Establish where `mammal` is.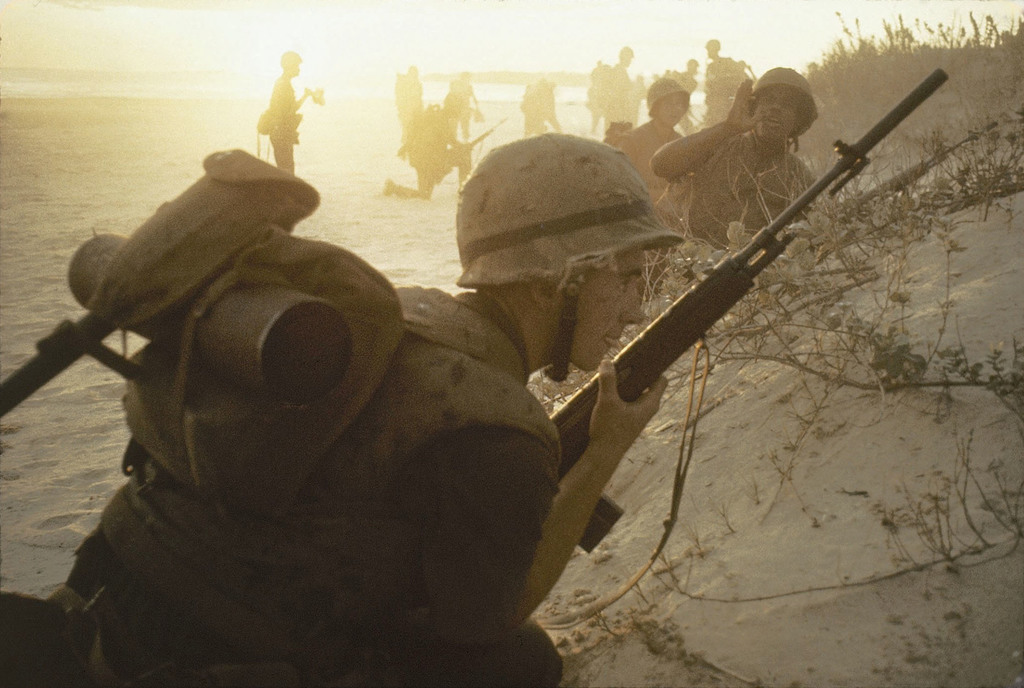
Established at bbox=[263, 47, 310, 172].
